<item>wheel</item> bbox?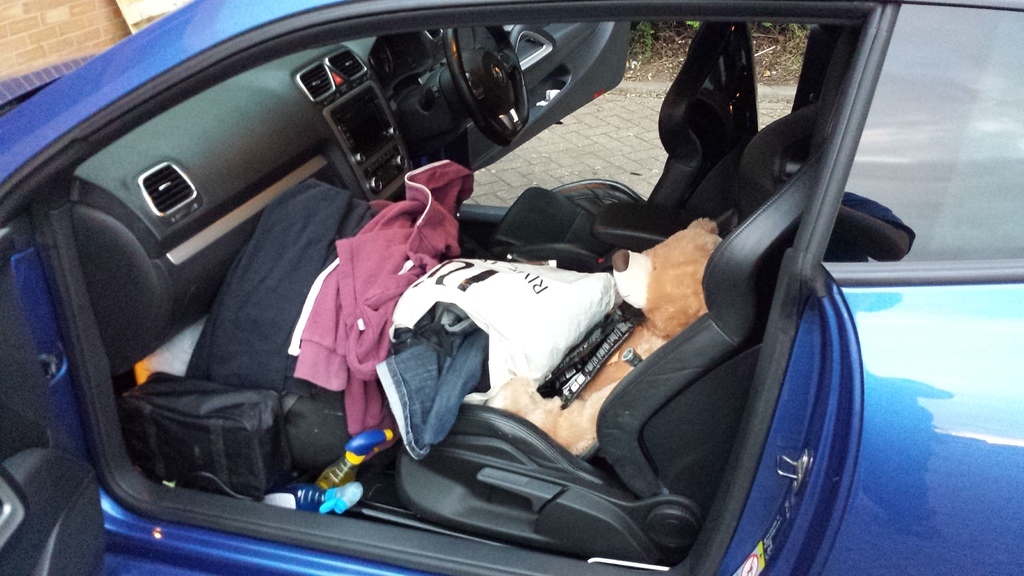
<bbox>435, 17, 531, 147</bbox>
